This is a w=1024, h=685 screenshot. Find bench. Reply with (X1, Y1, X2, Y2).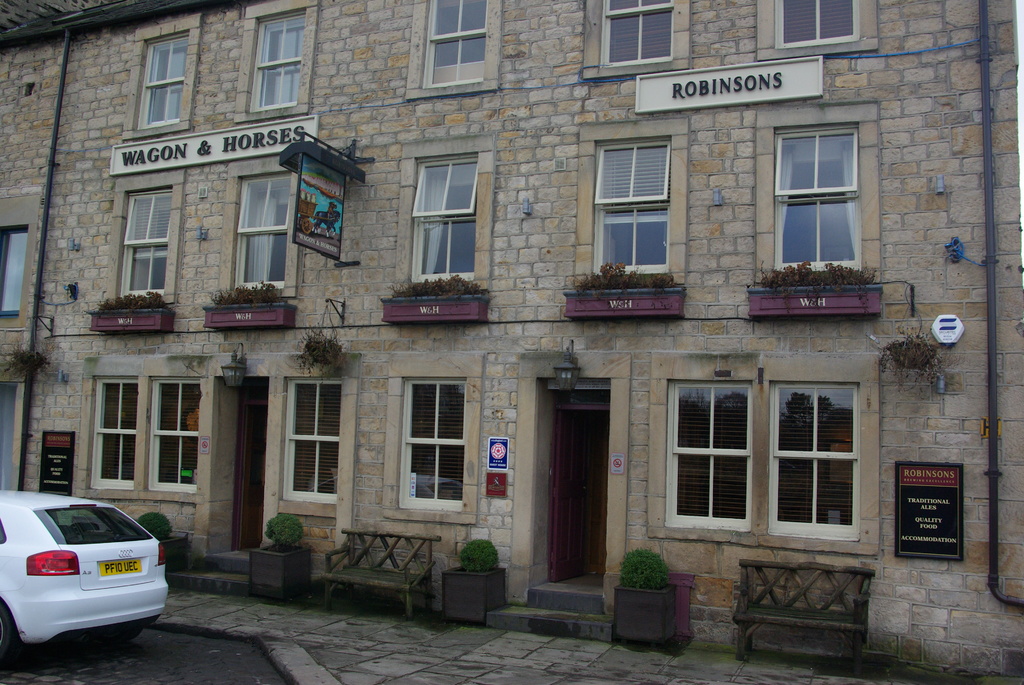
(727, 565, 885, 670).
